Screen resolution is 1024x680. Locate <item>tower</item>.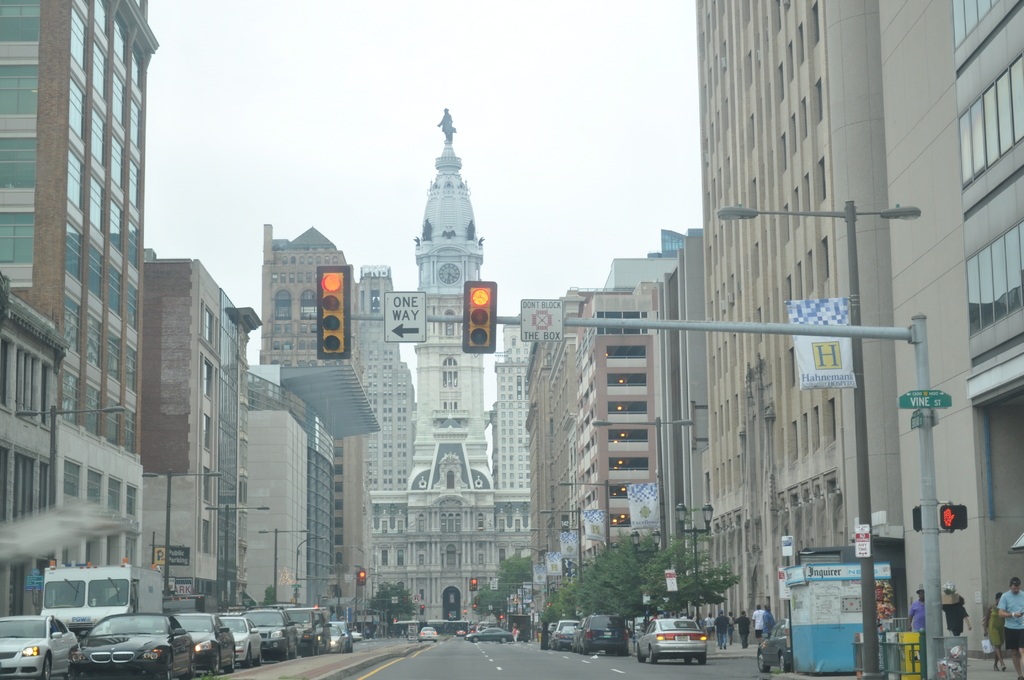
<region>406, 109, 495, 633</region>.
